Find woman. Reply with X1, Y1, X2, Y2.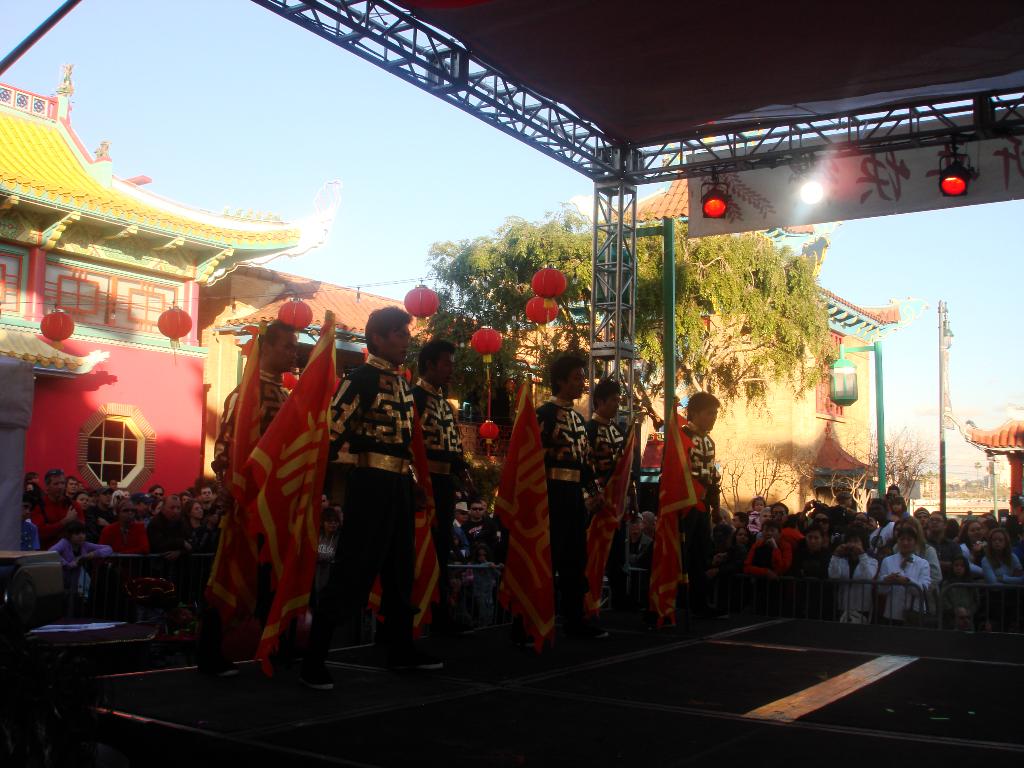
107, 493, 127, 523.
